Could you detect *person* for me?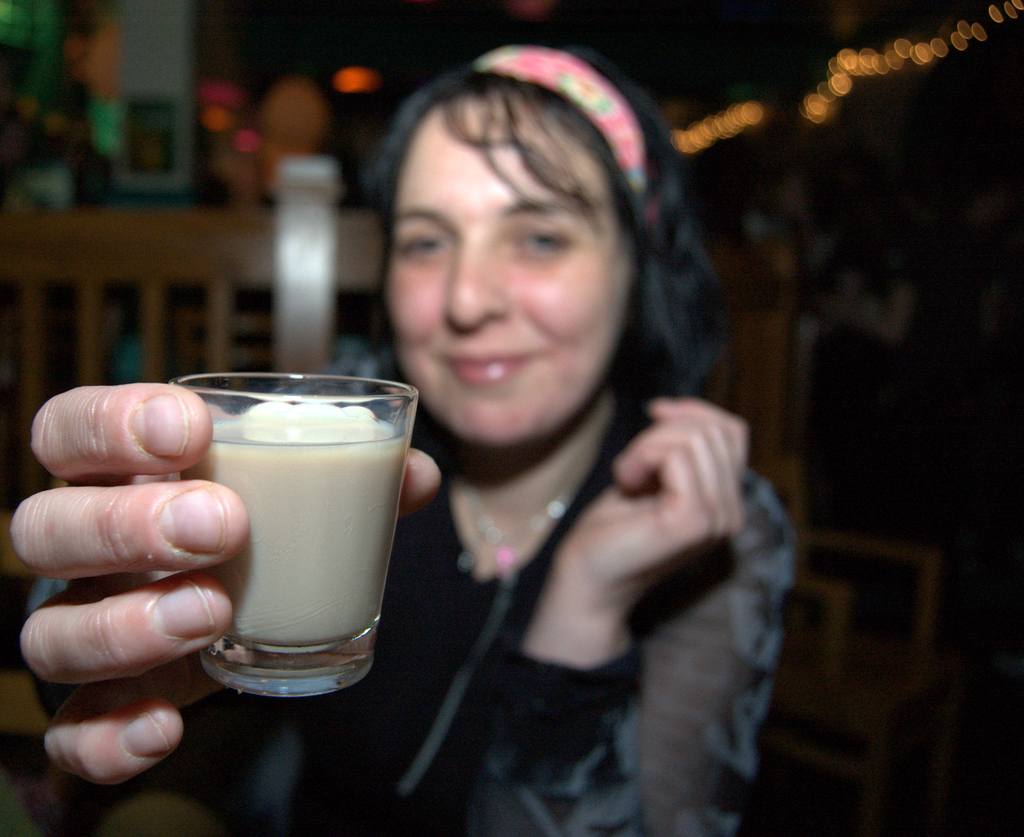
Detection result: <box>4,34,795,836</box>.
